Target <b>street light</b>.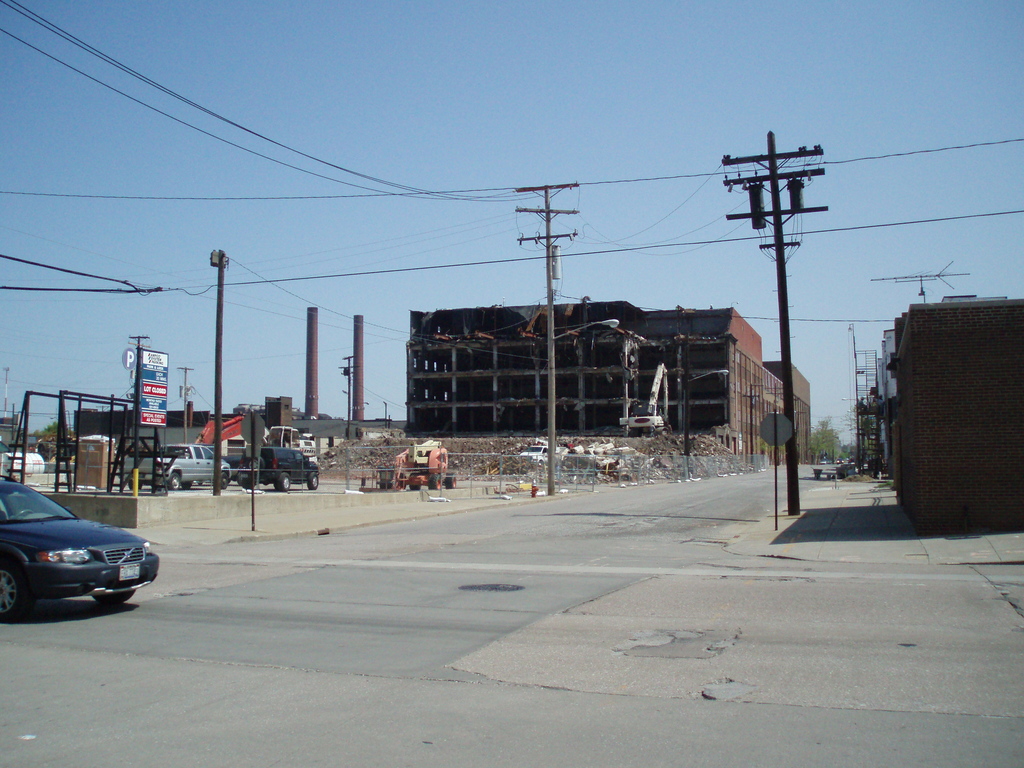
Target region: crop(693, 134, 884, 536).
